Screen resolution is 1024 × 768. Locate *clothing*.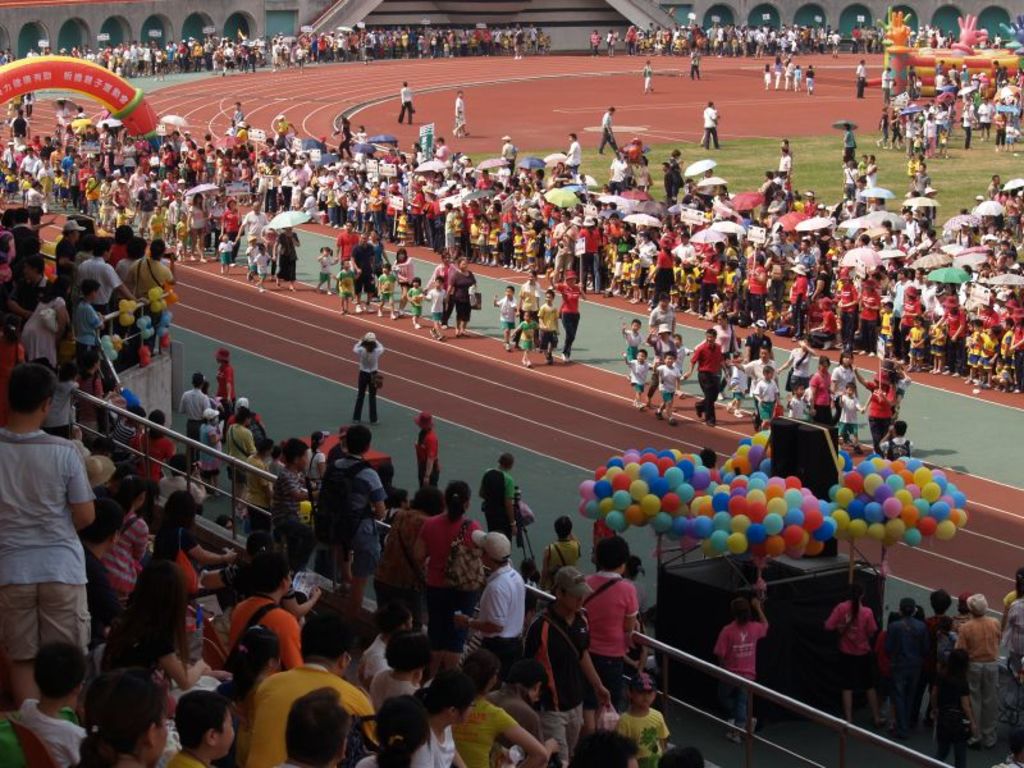
(x1=534, y1=302, x2=557, y2=347).
